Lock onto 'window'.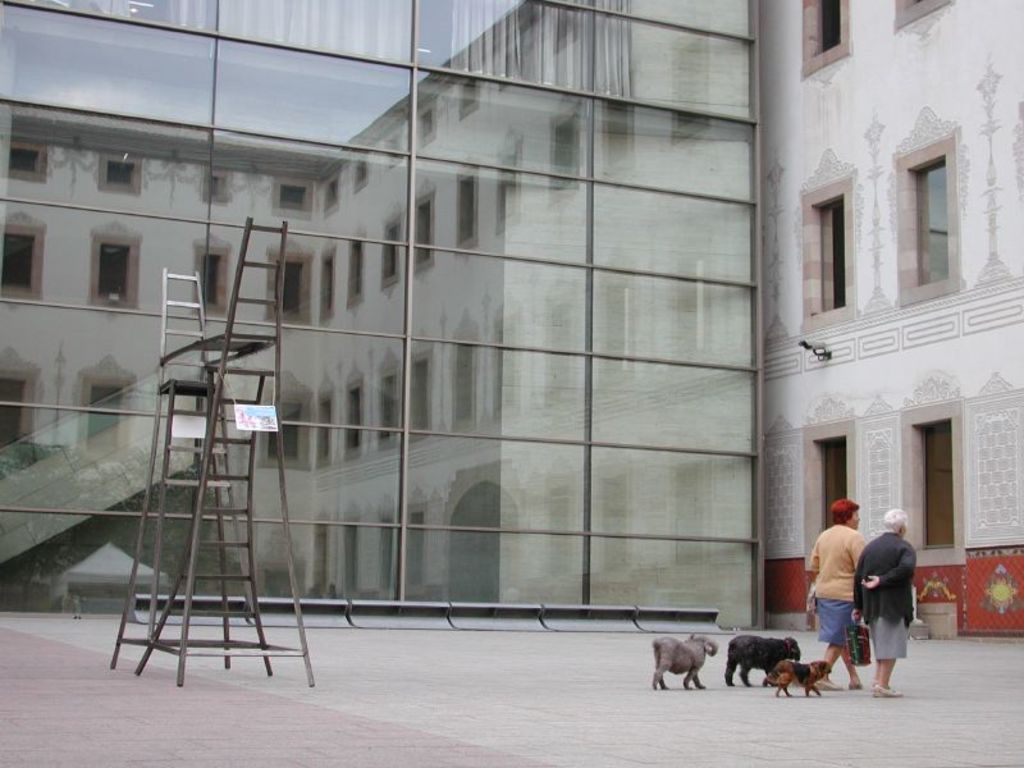
Locked: x1=884, y1=104, x2=975, y2=307.
